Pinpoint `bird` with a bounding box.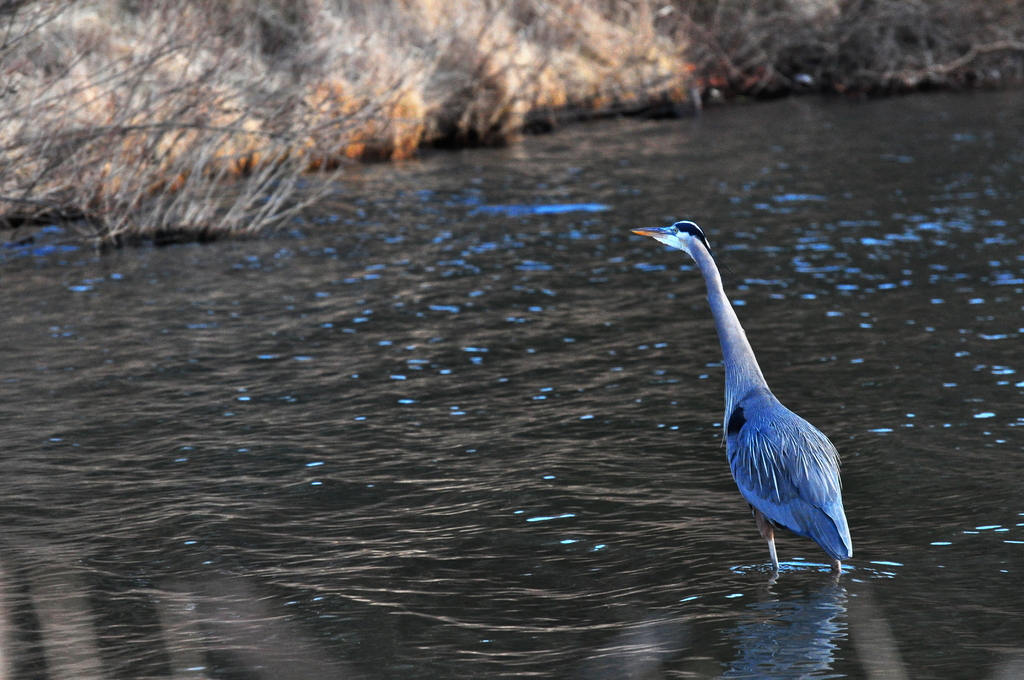
[left=644, top=236, right=863, bottom=585].
